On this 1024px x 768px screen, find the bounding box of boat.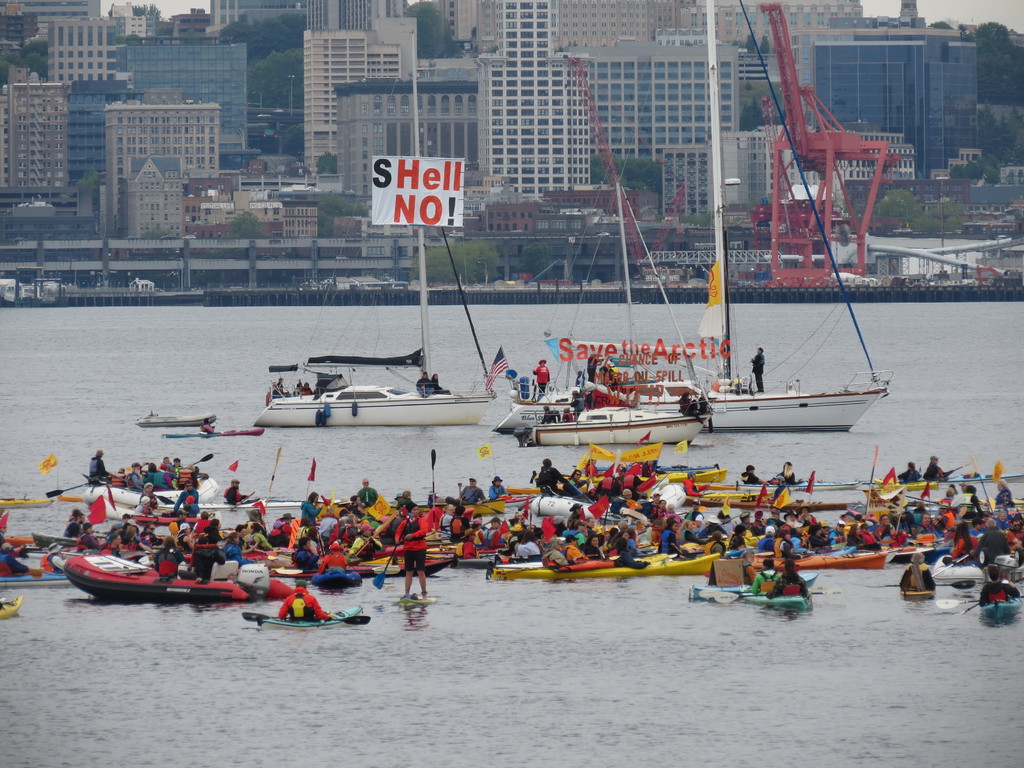
Bounding box: x1=977, y1=588, x2=1023, y2=625.
